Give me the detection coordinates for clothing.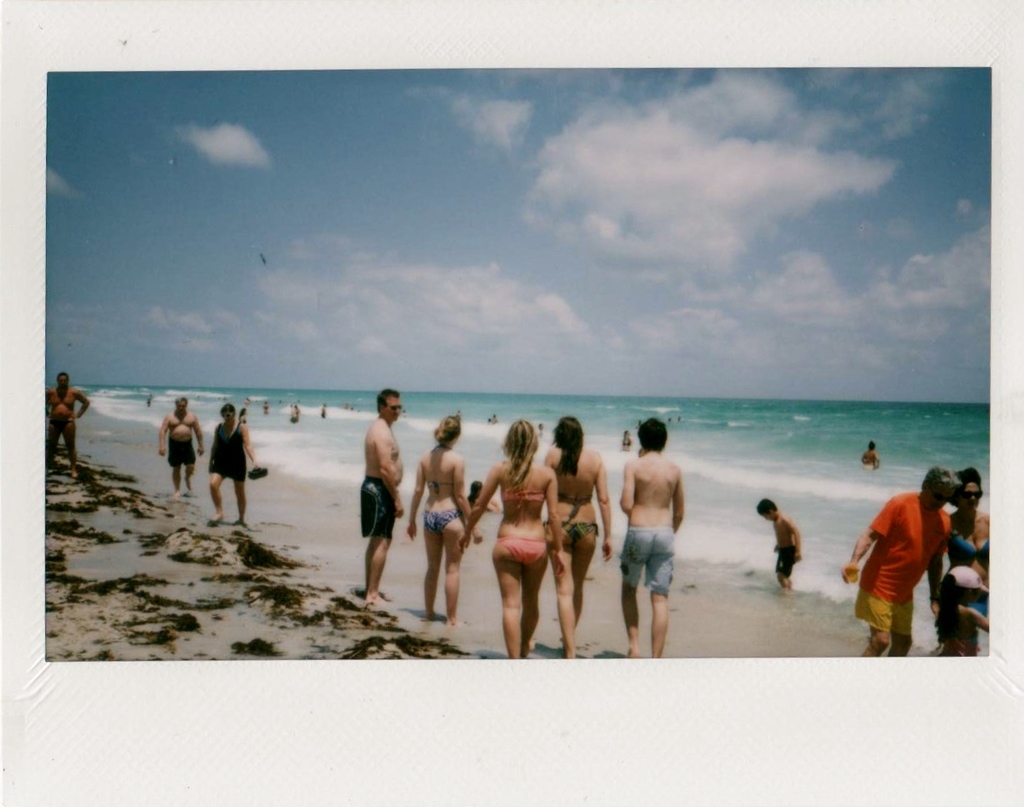
left=357, top=466, right=394, bottom=550.
